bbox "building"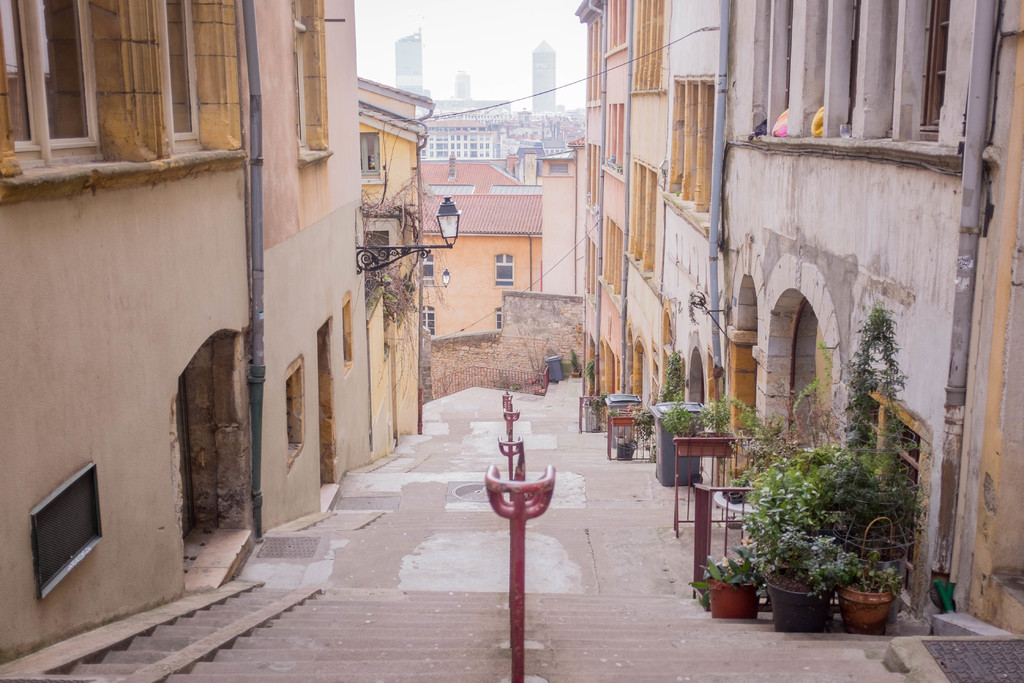
pyautogui.locateOnScreen(427, 96, 518, 165)
